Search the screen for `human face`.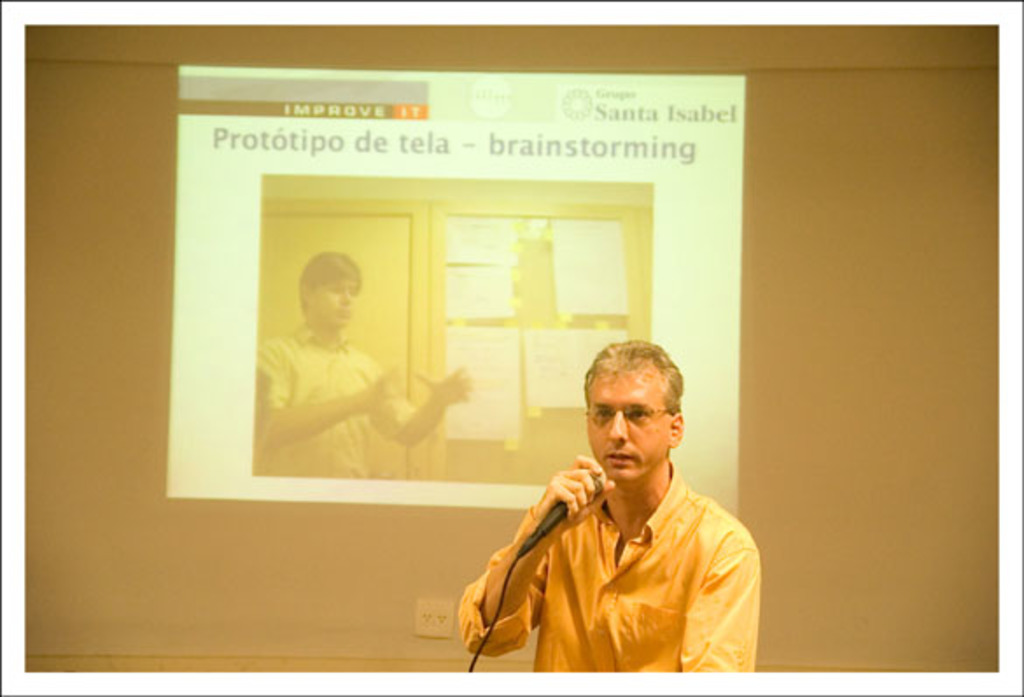
Found at <bbox>313, 273, 355, 333</bbox>.
